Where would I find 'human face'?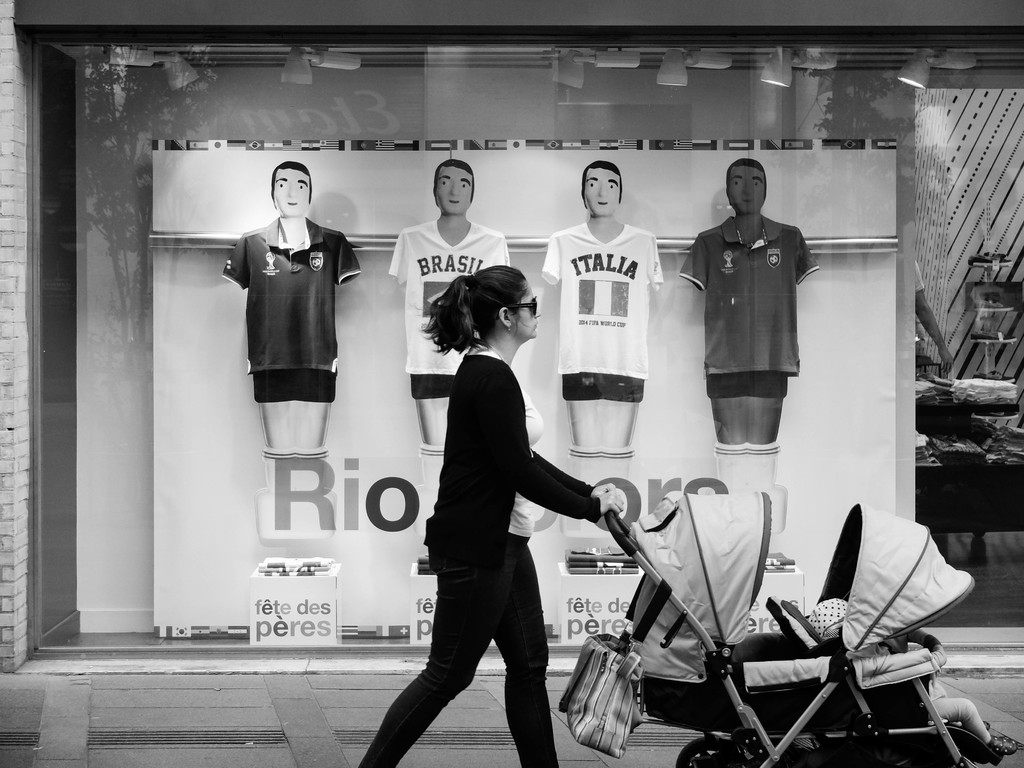
At region(513, 290, 542, 346).
